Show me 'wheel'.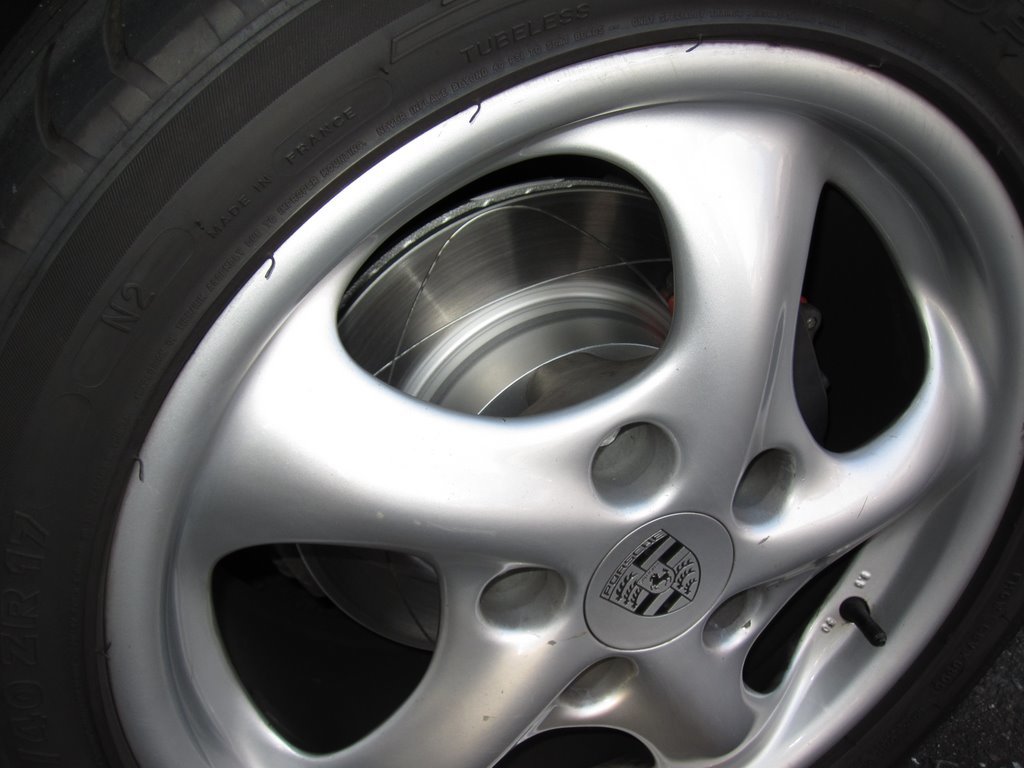
'wheel' is here: (left=0, top=0, right=1023, bottom=767).
